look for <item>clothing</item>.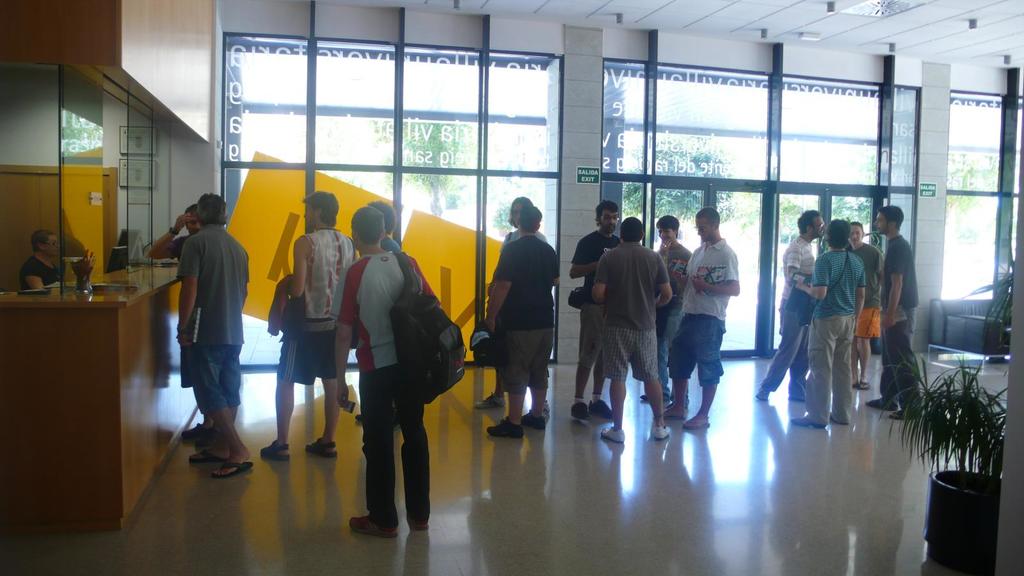
Found: 278,225,358,385.
